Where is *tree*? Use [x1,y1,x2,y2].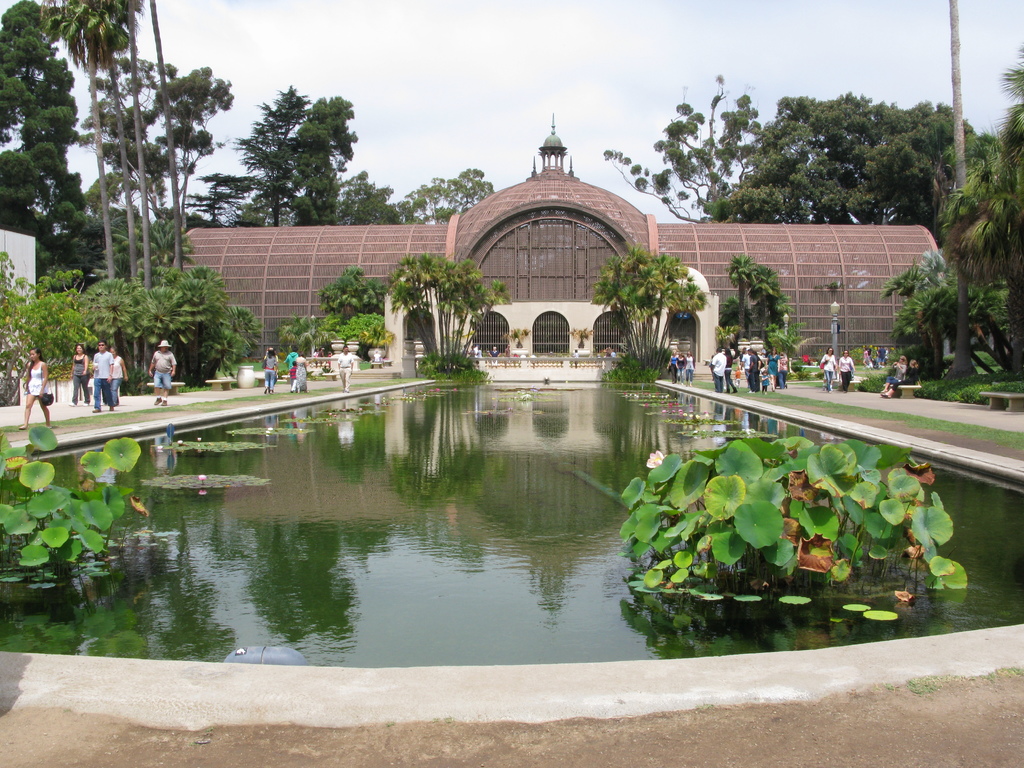
[948,35,1023,376].
